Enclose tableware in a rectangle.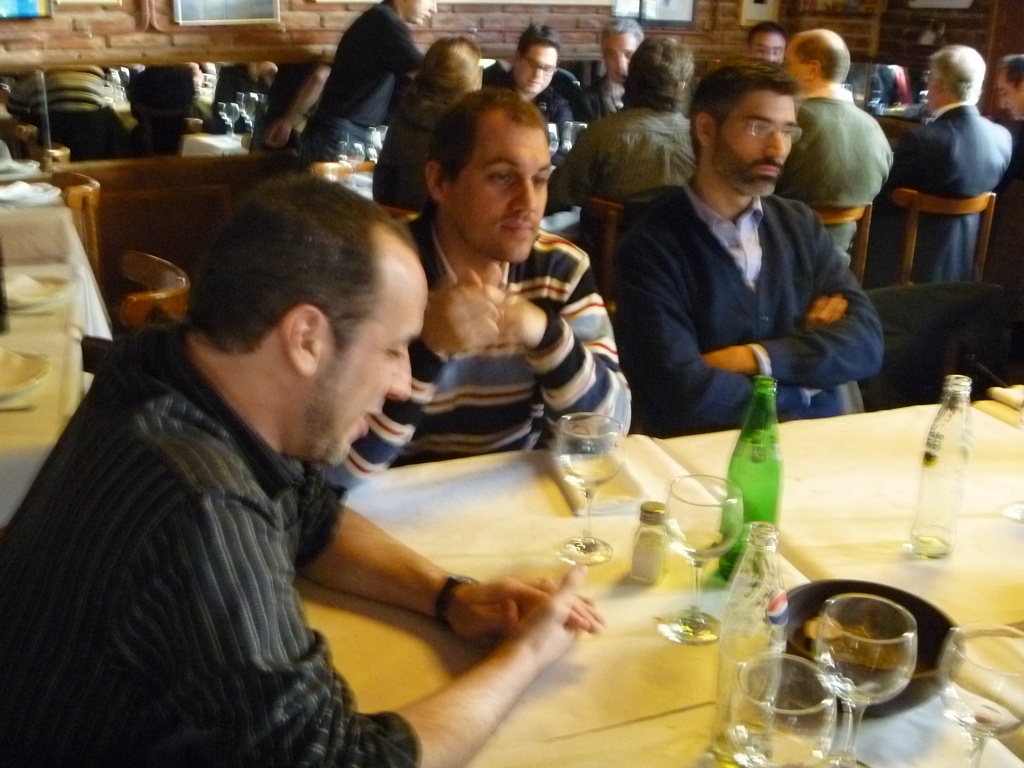
(x1=554, y1=412, x2=626, y2=565).
